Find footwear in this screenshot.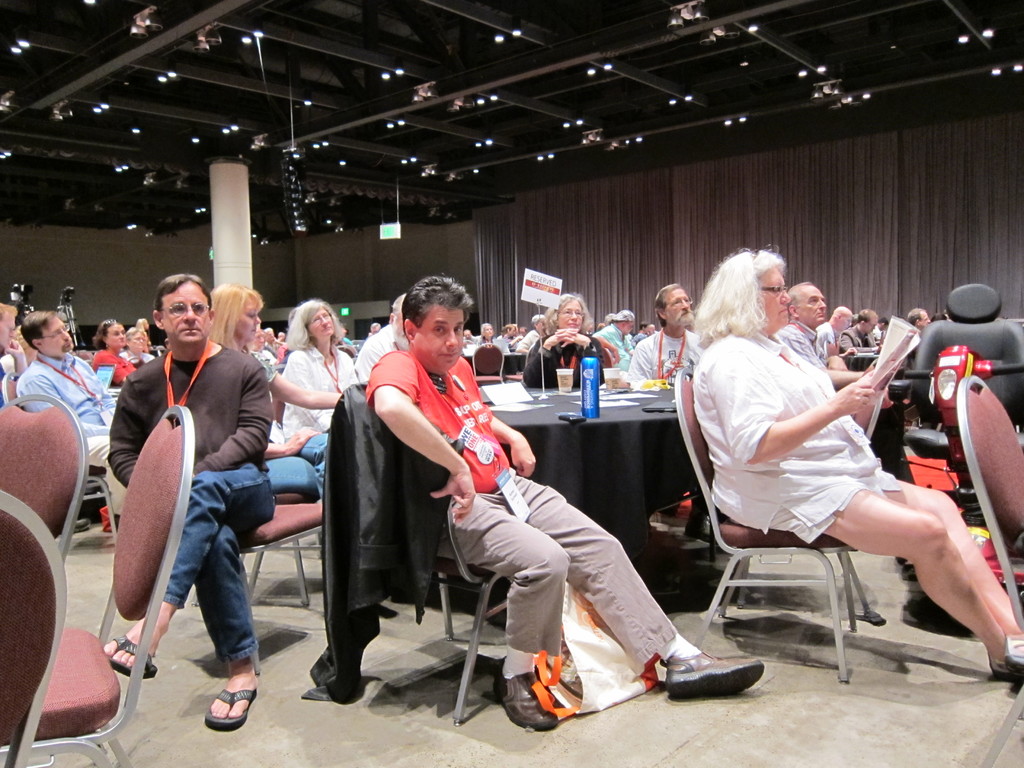
The bounding box for footwear is (75, 515, 91, 532).
